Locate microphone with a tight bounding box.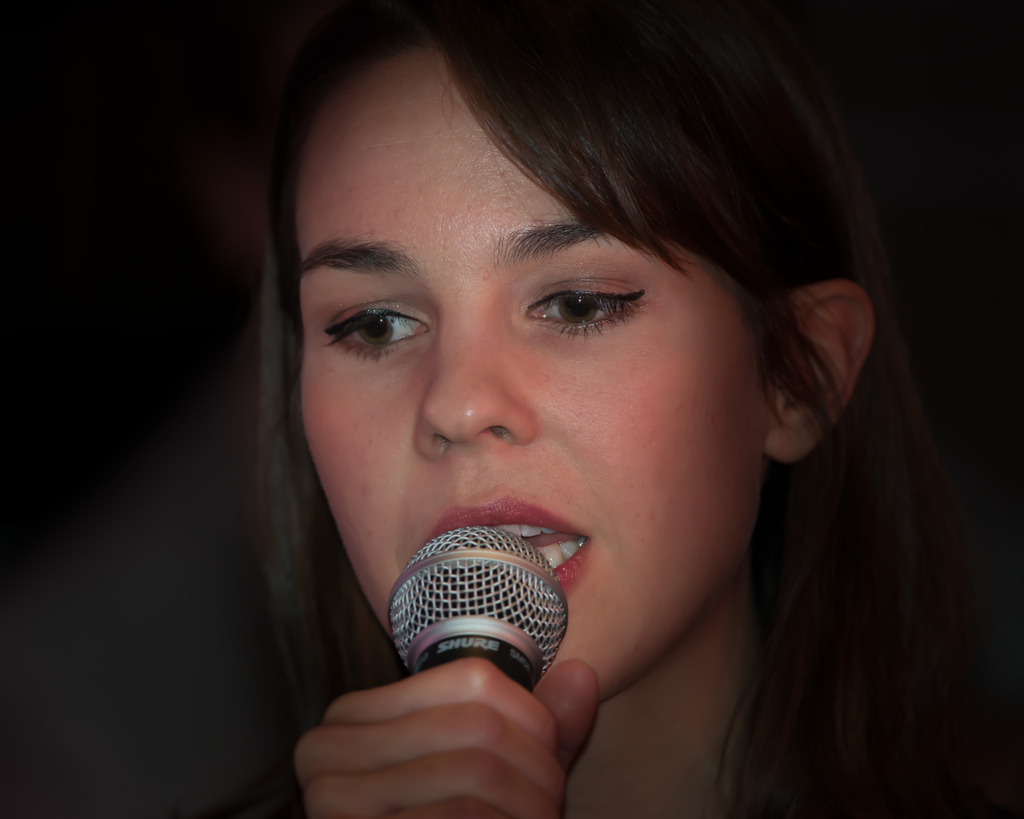
(361, 516, 583, 708).
